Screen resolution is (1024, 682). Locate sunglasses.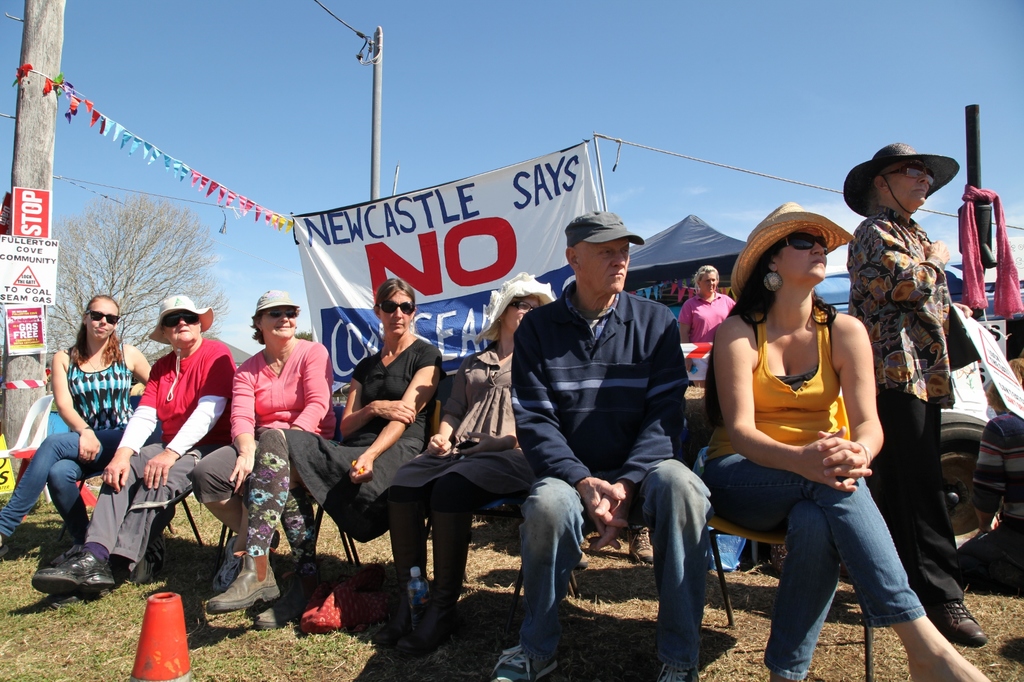
{"left": 163, "top": 313, "right": 200, "bottom": 329}.
